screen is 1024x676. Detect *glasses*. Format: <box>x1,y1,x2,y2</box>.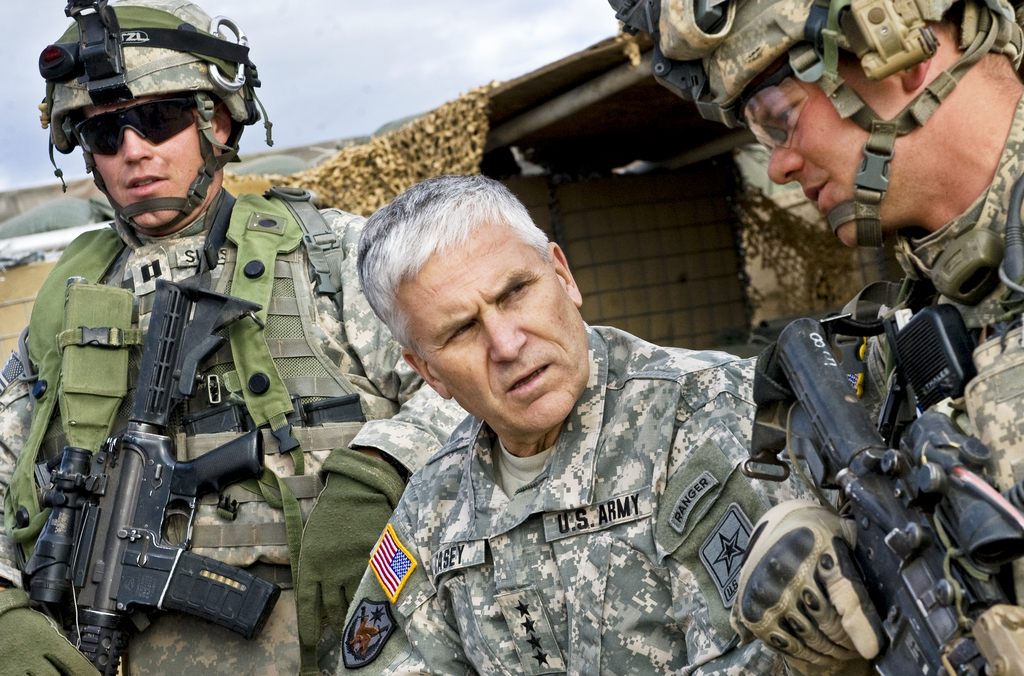
<box>68,94,198,157</box>.
